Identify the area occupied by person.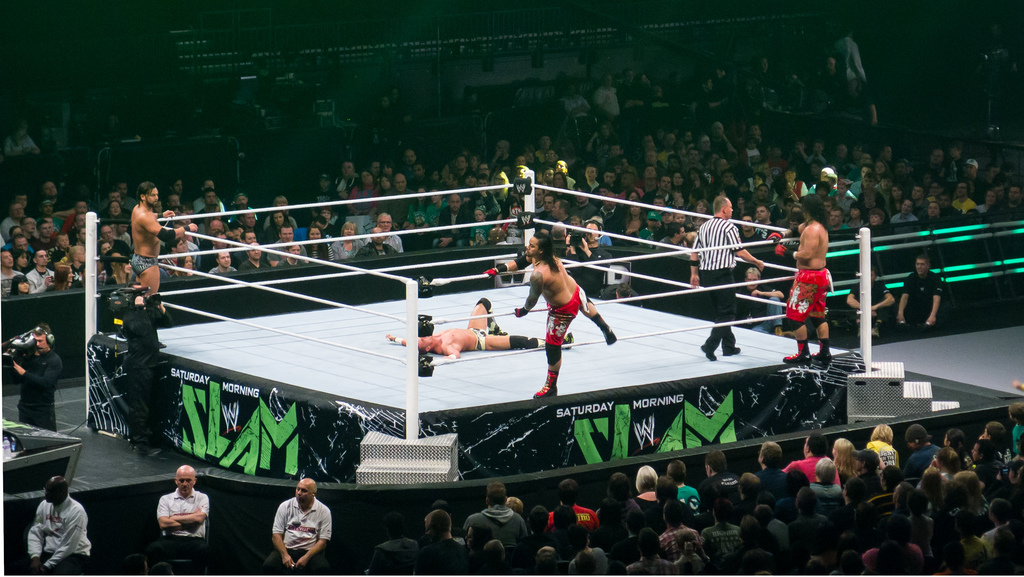
Area: rect(131, 179, 193, 307).
